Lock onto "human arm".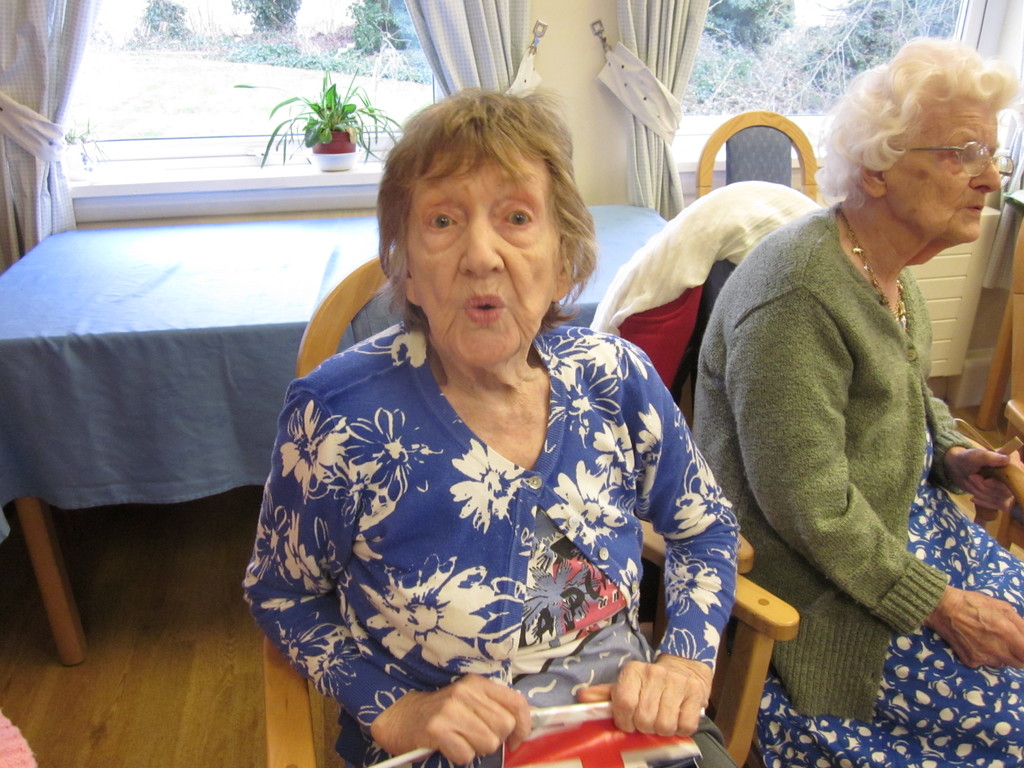
Locked: [742,283,1023,665].
